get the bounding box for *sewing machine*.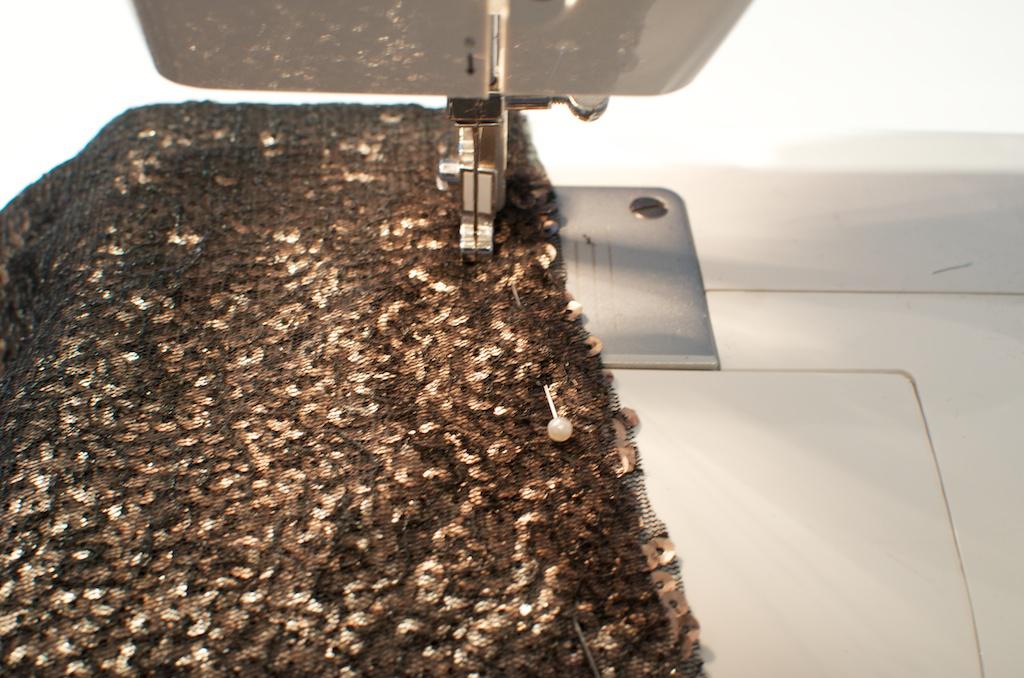
Rect(0, 0, 1023, 677).
